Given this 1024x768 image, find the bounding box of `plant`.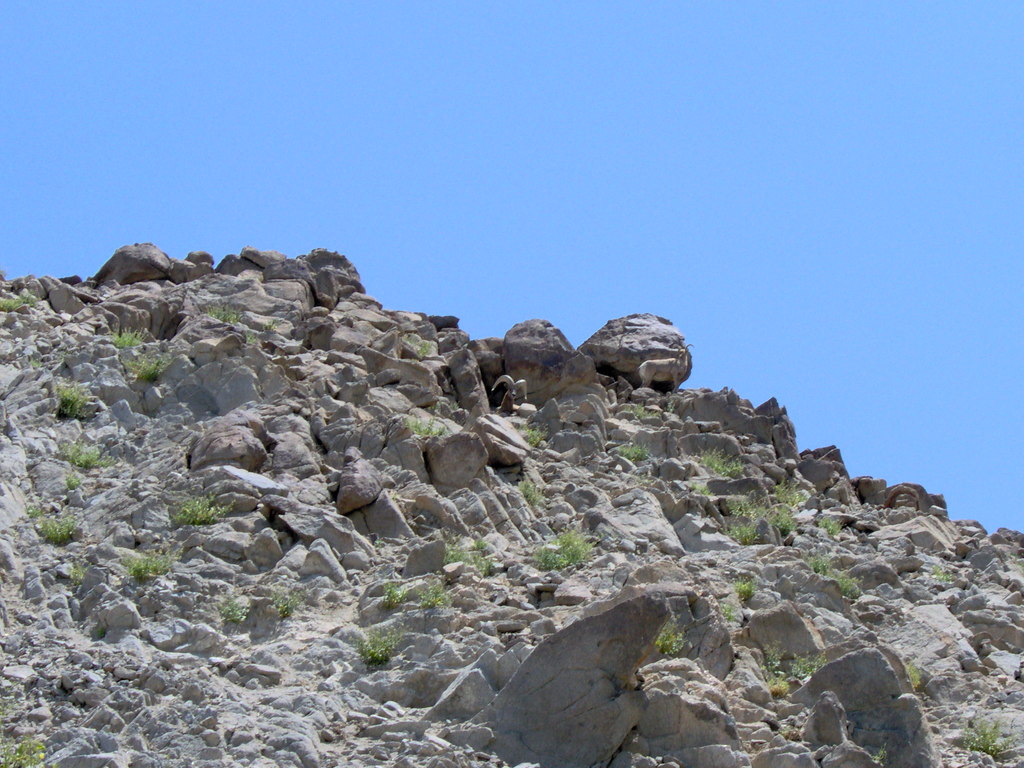
262 589 303 628.
